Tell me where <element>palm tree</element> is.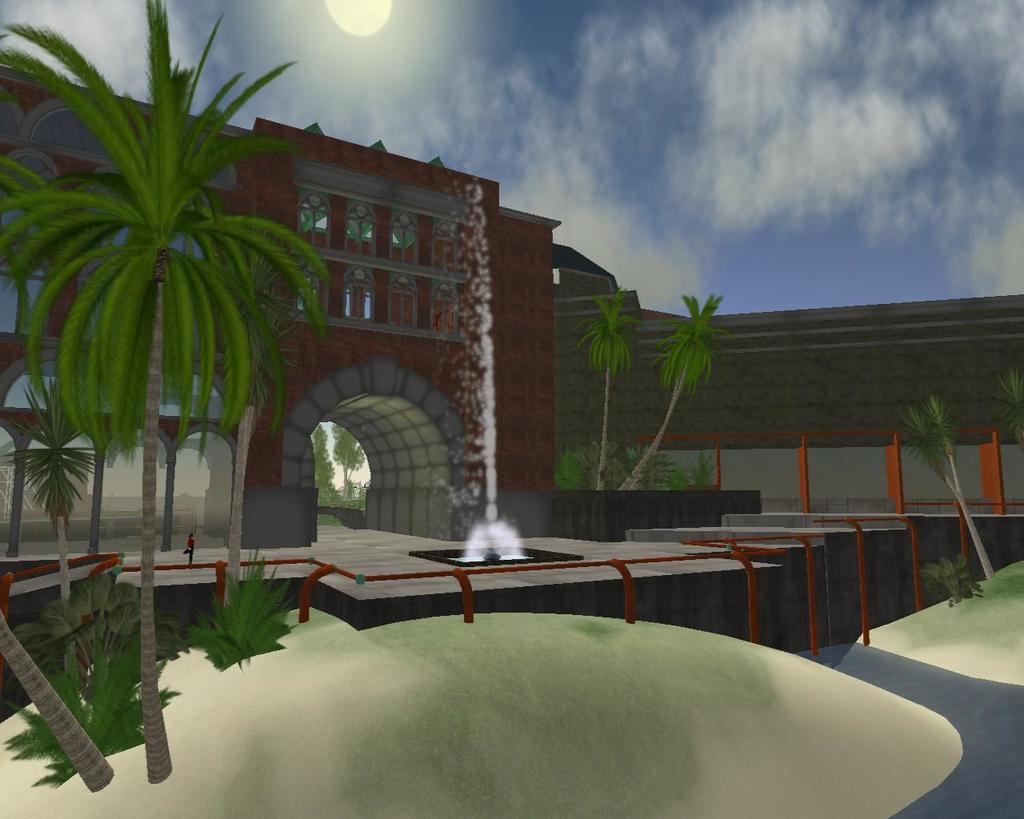
<element>palm tree</element> is at l=966, t=362, r=1023, b=457.
